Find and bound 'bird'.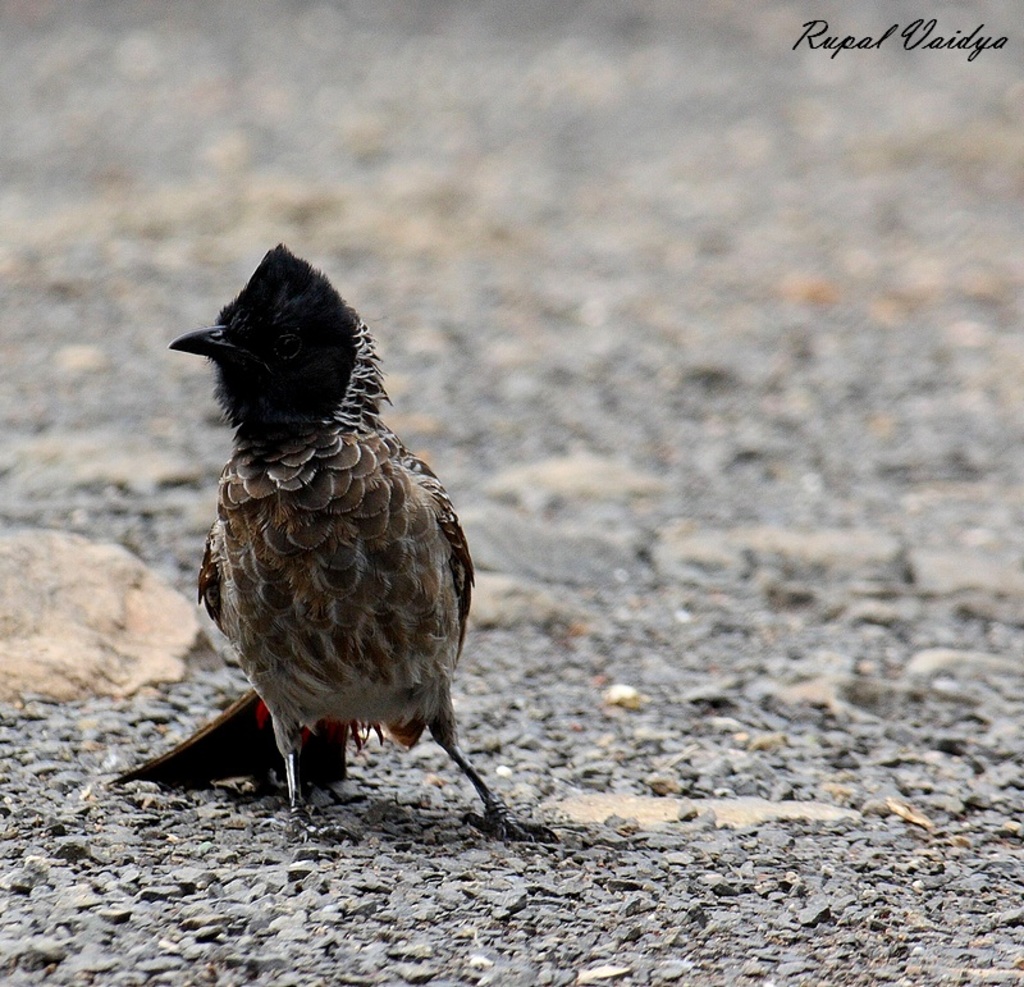
Bound: {"x1": 124, "y1": 262, "x2": 490, "y2": 812}.
